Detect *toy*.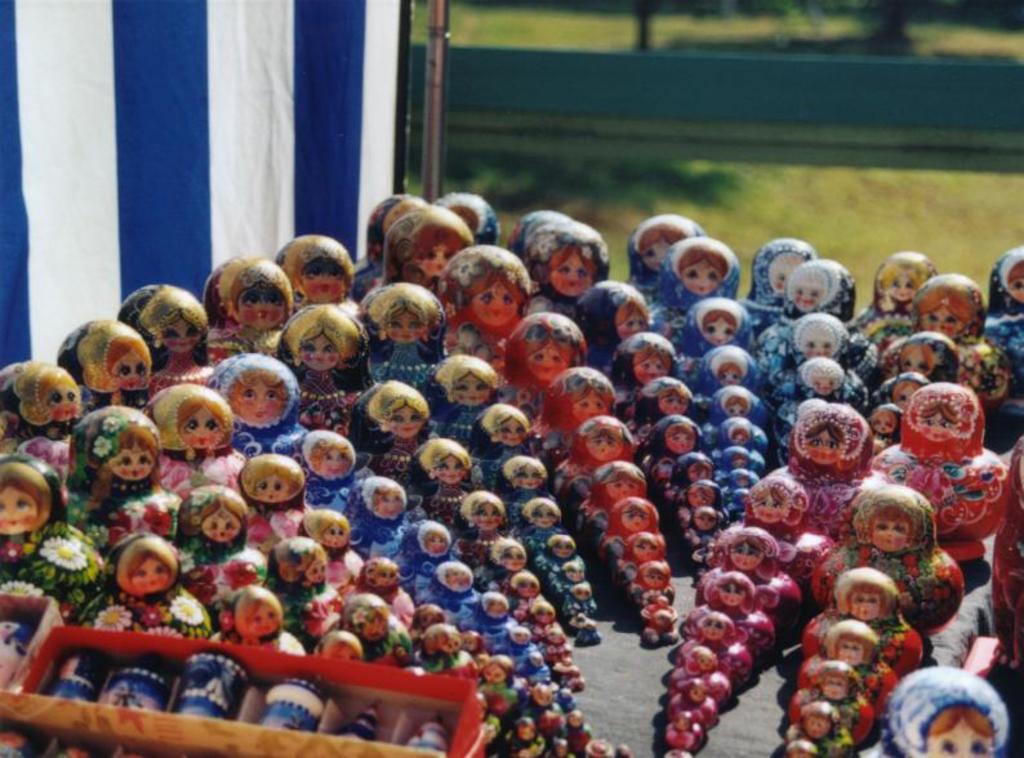
Detected at left=463, top=627, right=495, bottom=665.
